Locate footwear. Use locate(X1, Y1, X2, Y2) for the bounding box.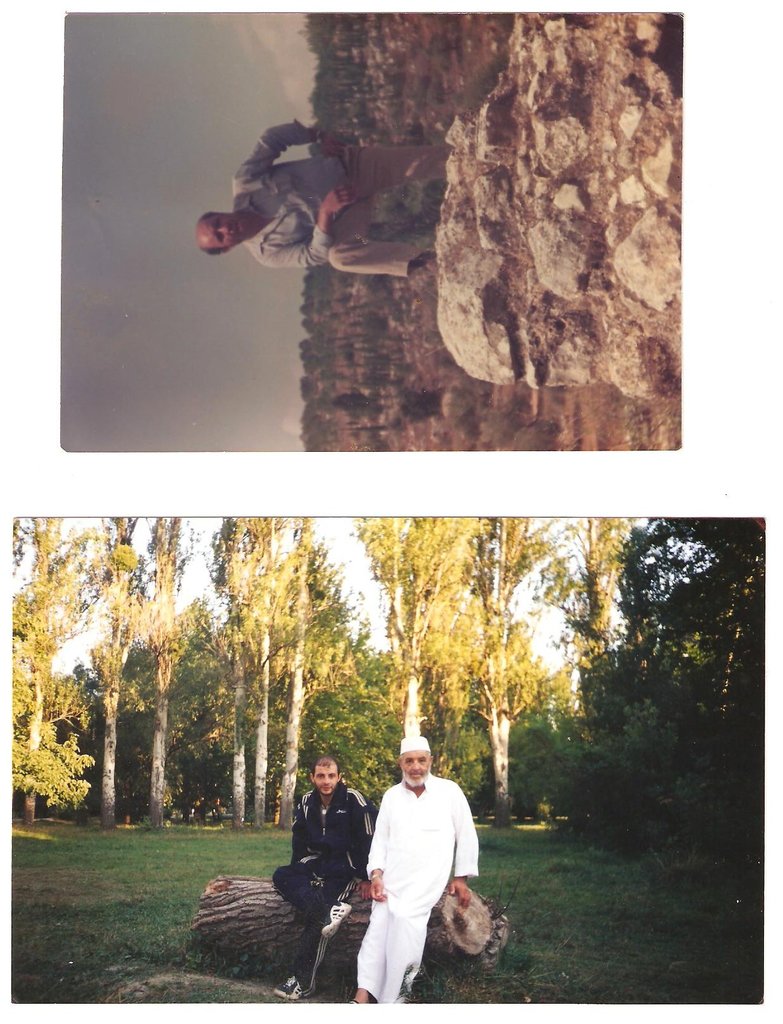
locate(273, 976, 299, 1005).
